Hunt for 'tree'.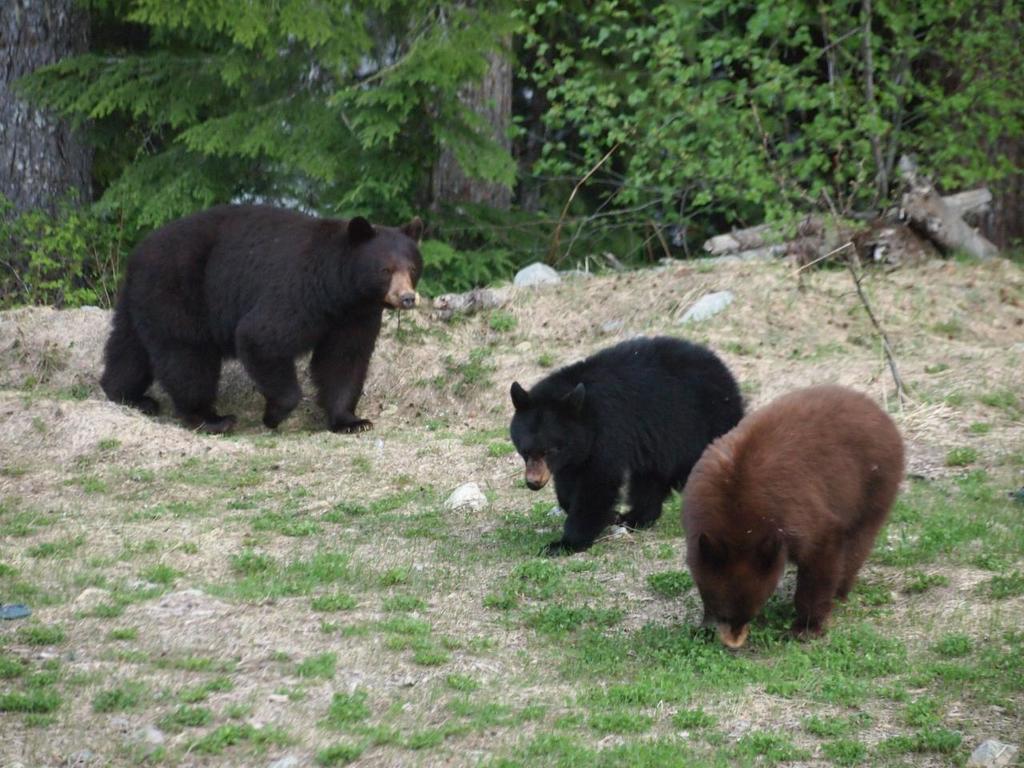
Hunted down at region(589, 1, 1022, 251).
